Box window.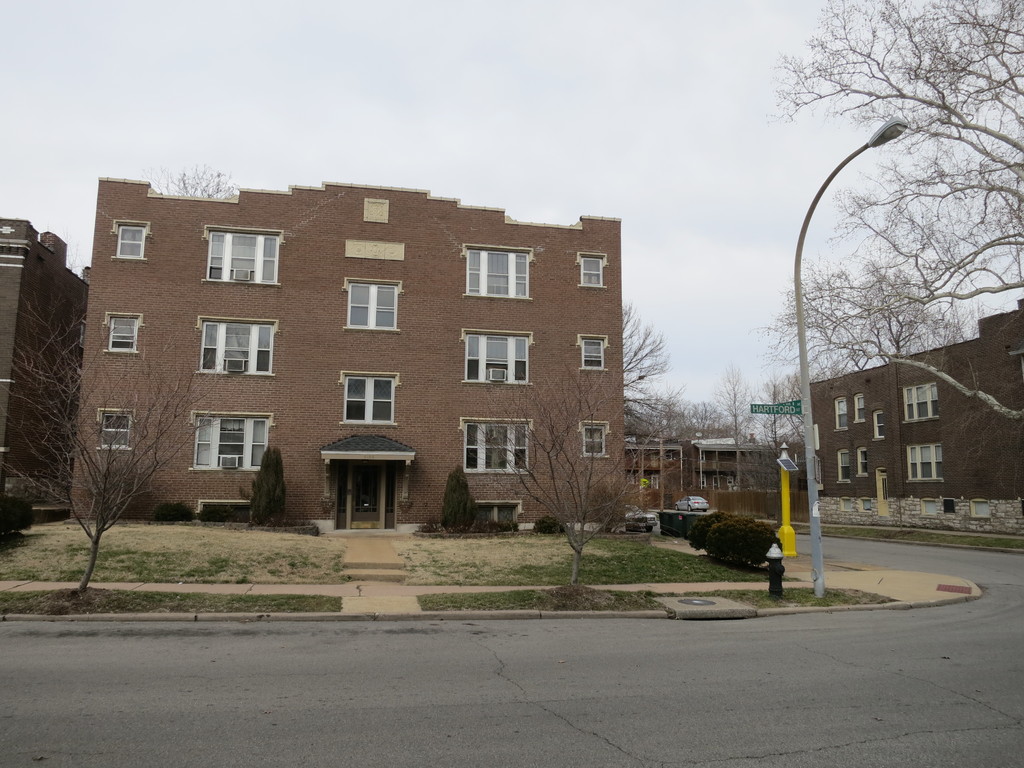
crop(194, 218, 293, 300).
